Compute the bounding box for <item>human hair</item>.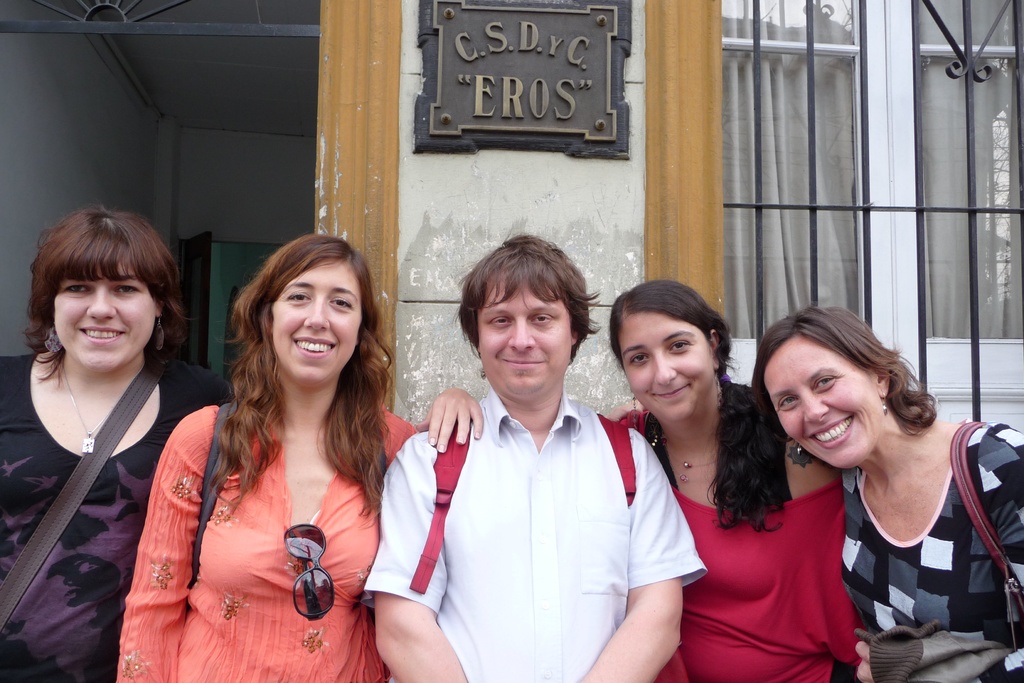
<region>748, 302, 937, 439</region>.
